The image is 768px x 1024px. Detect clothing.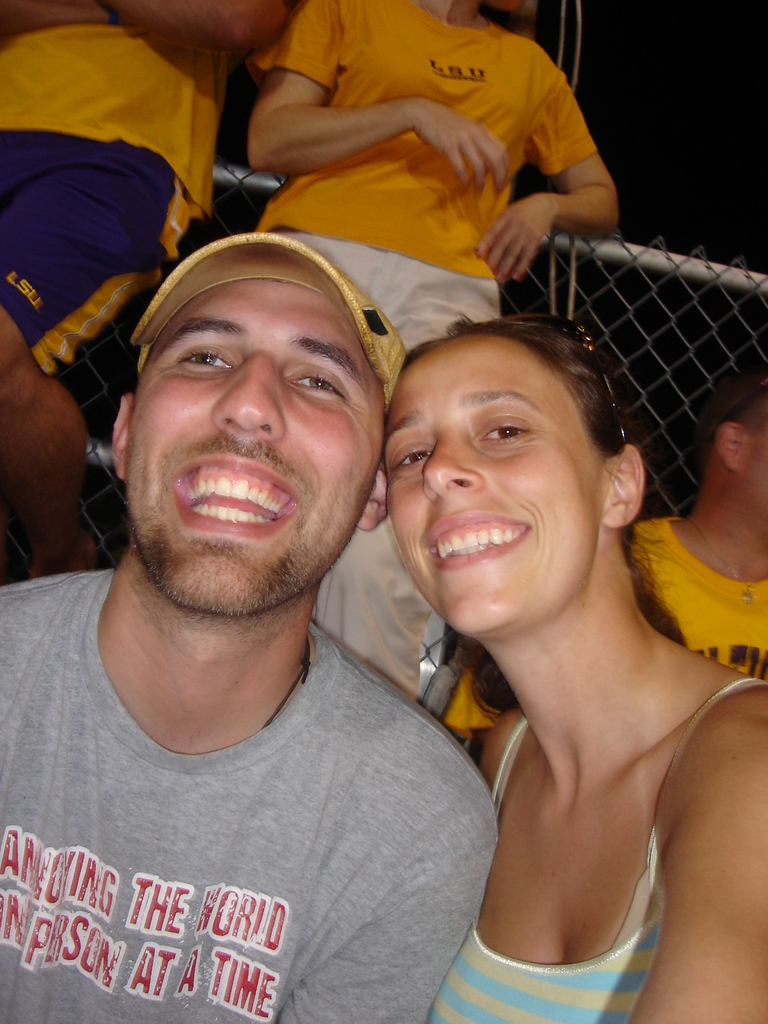
Detection: box(446, 513, 767, 740).
